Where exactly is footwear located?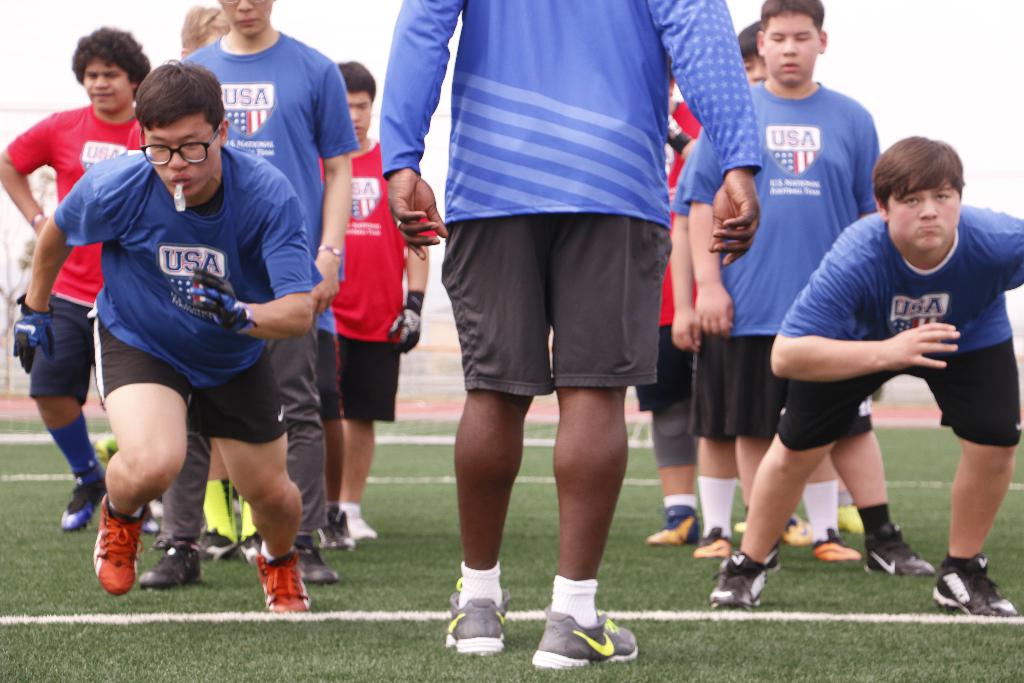
Its bounding box is 257/542/312/614.
